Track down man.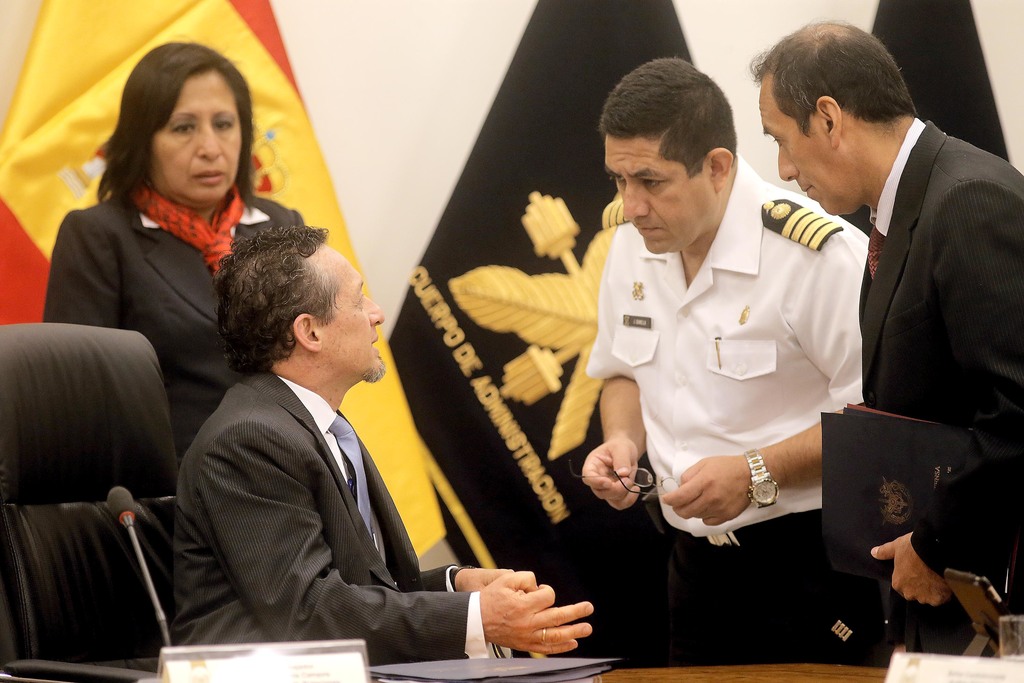
Tracked to crop(749, 14, 1023, 671).
